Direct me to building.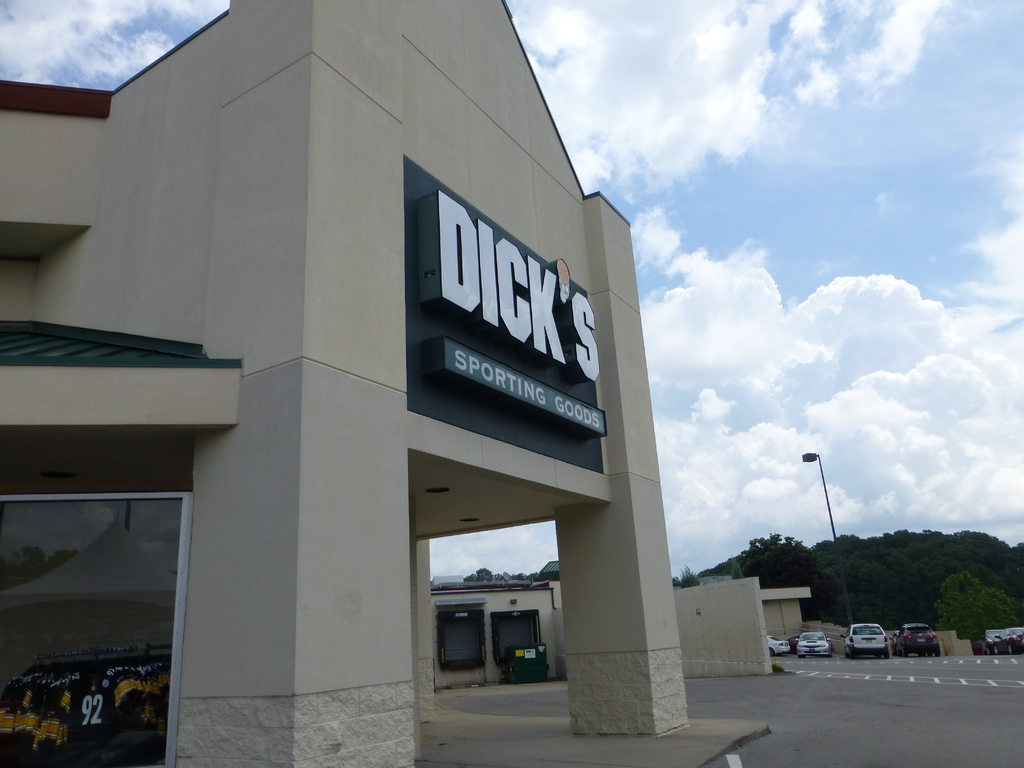
Direction: box(3, 0, 761, 767).
